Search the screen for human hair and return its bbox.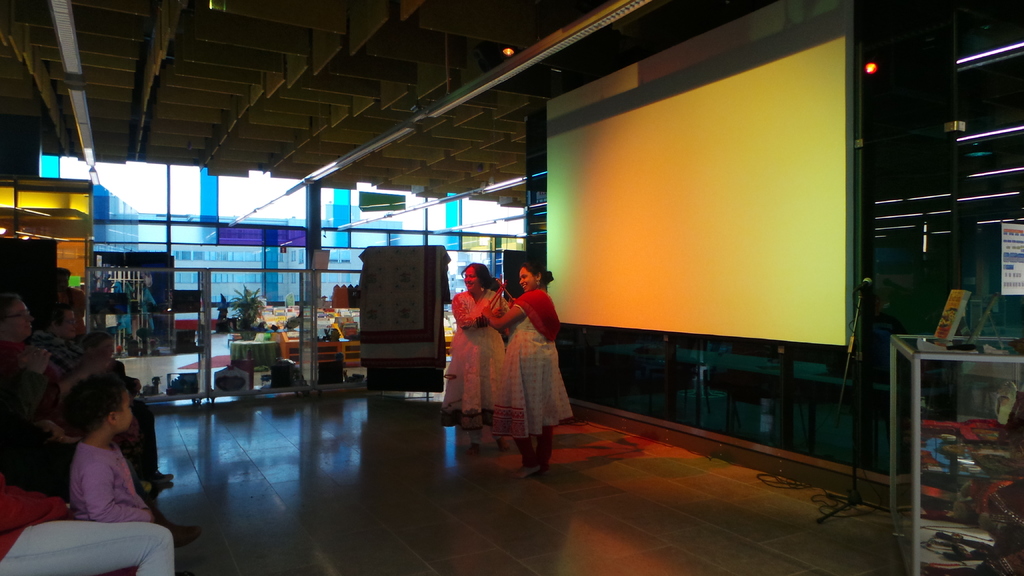
Found: bbox(0, 292, 24, 324).
